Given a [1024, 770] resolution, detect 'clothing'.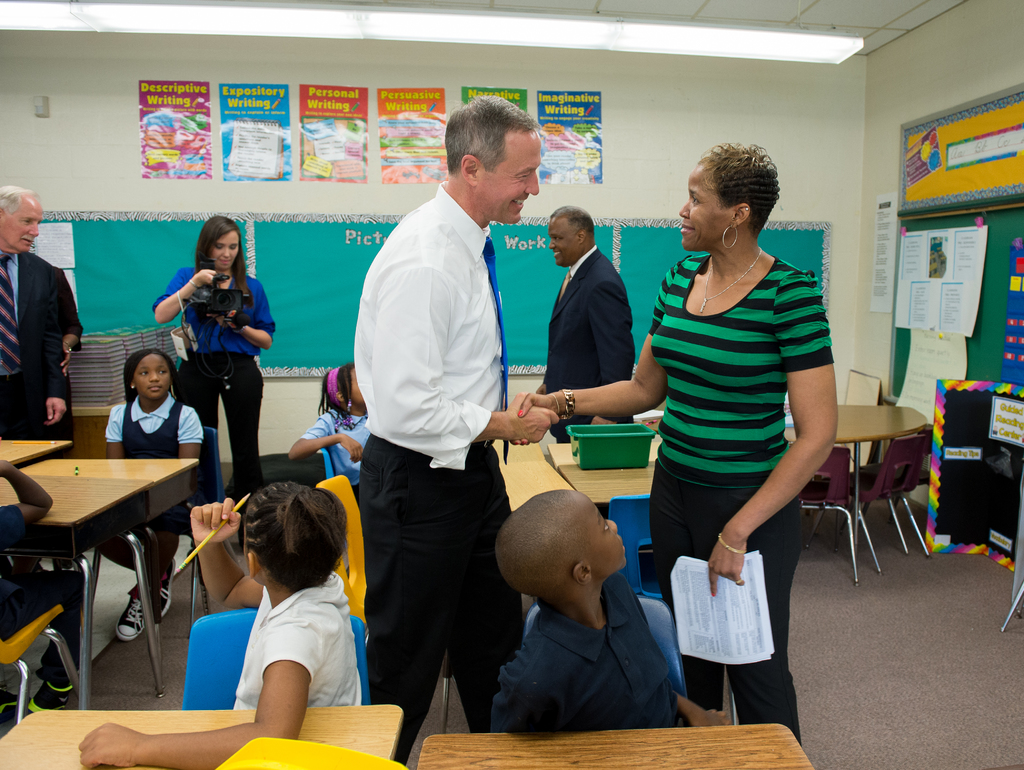
363/182/502/459.
